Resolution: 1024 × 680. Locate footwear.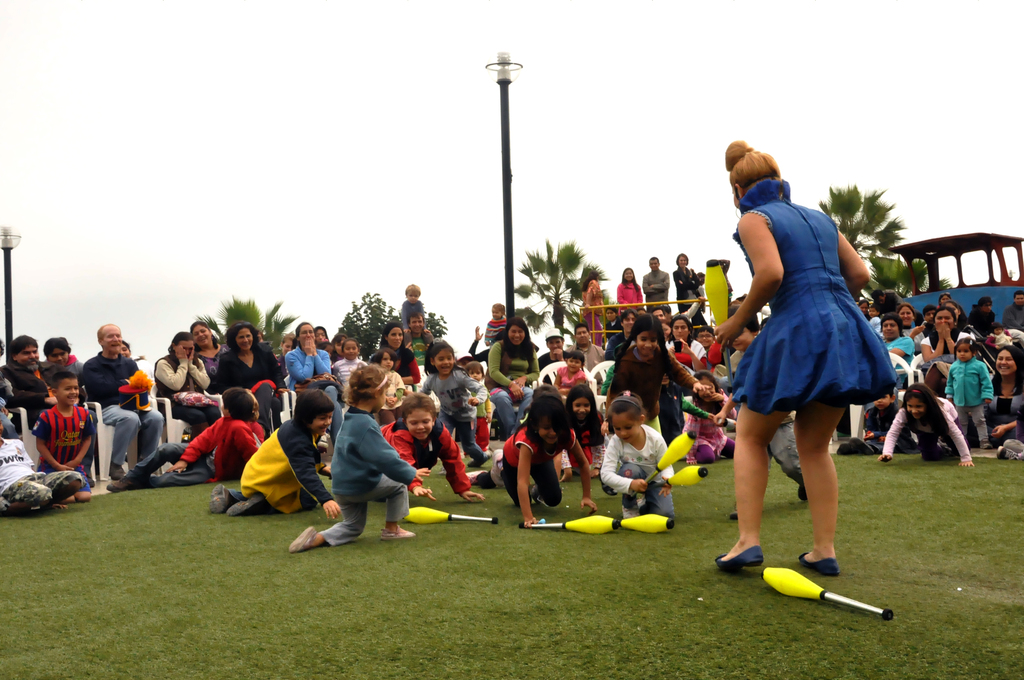
left=105, top=471, right=150, bottom=493.
